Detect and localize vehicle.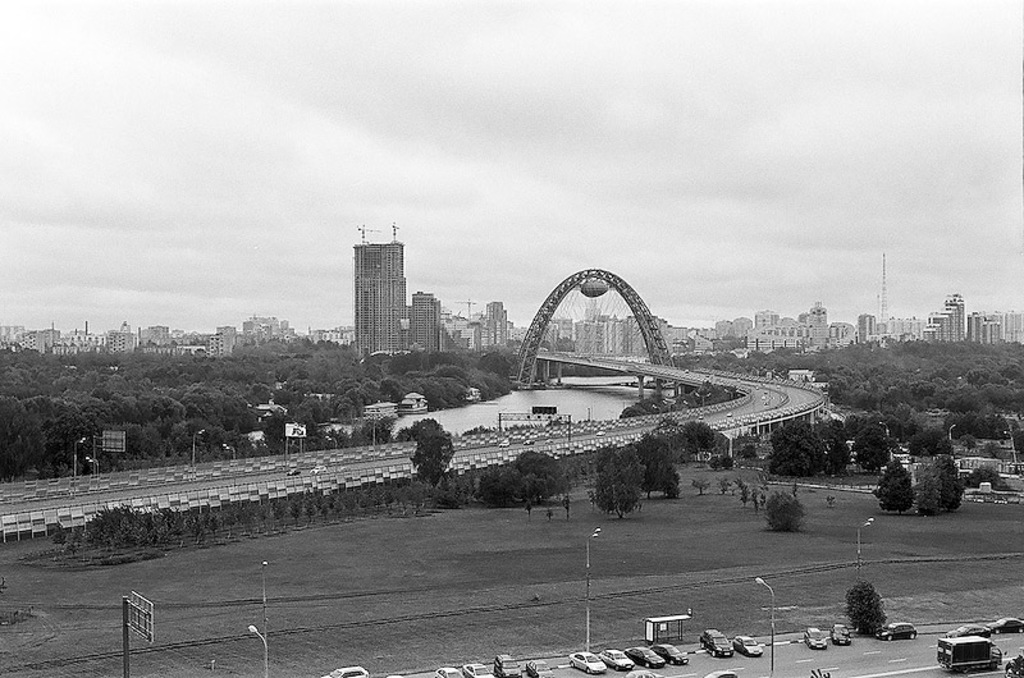
Localized at pyautogui.locateOnScreen(703, 670, 735, 677).
